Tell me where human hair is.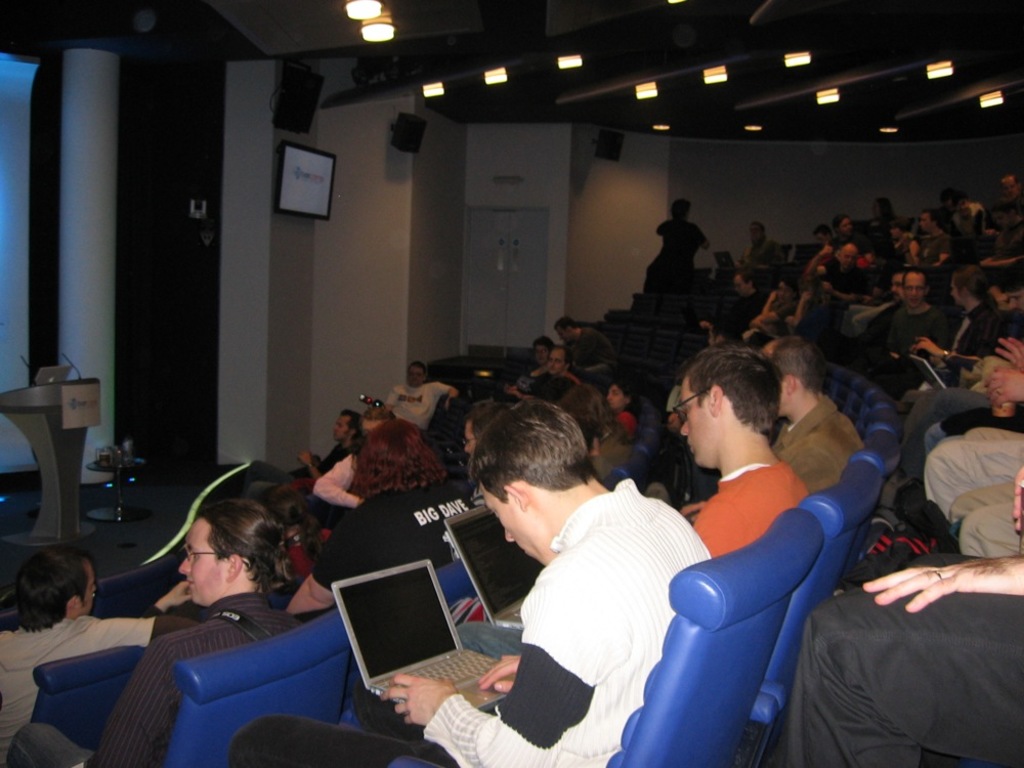
human hair is at BBox(199, 498, 298, 596).
